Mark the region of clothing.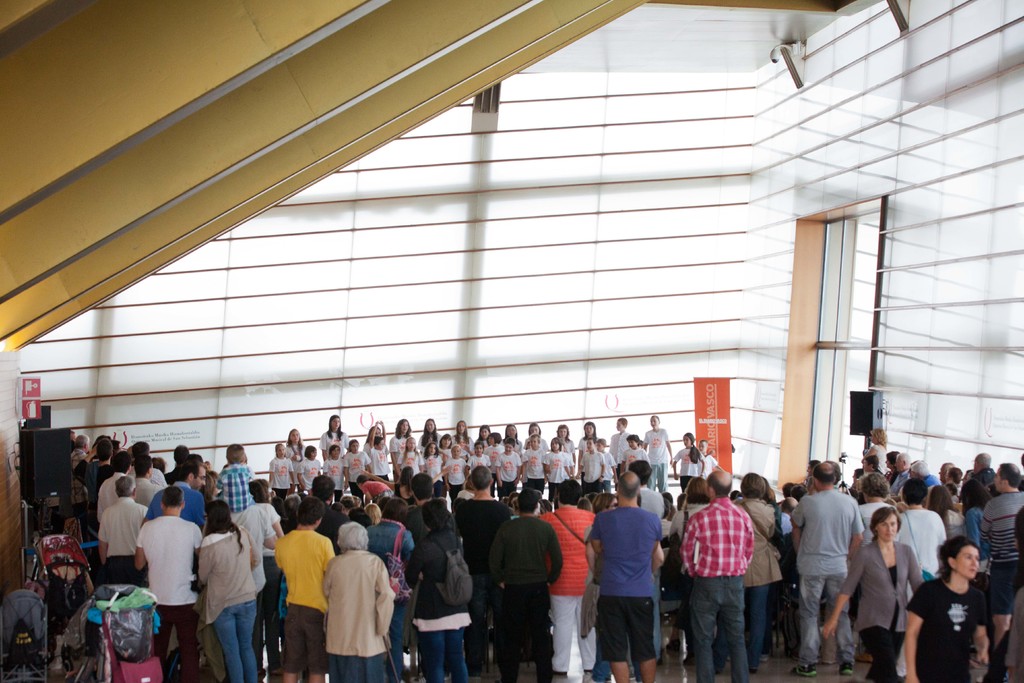
Region: select_region(130, 473, 164, 505).
